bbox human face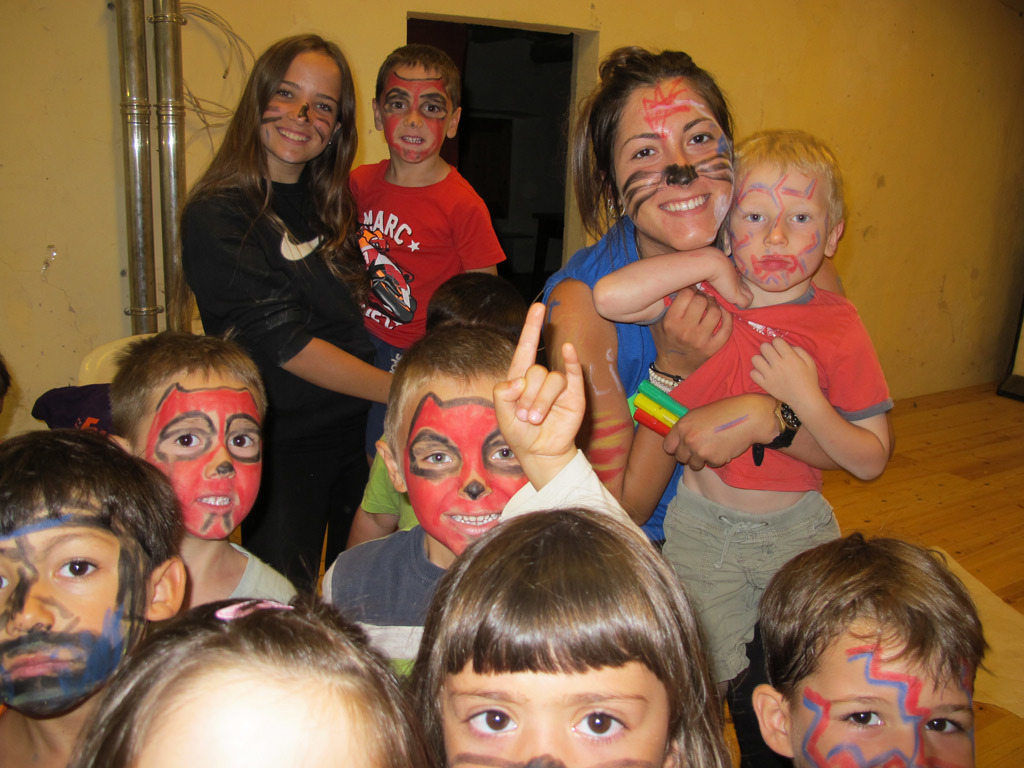
0 517 131 719
